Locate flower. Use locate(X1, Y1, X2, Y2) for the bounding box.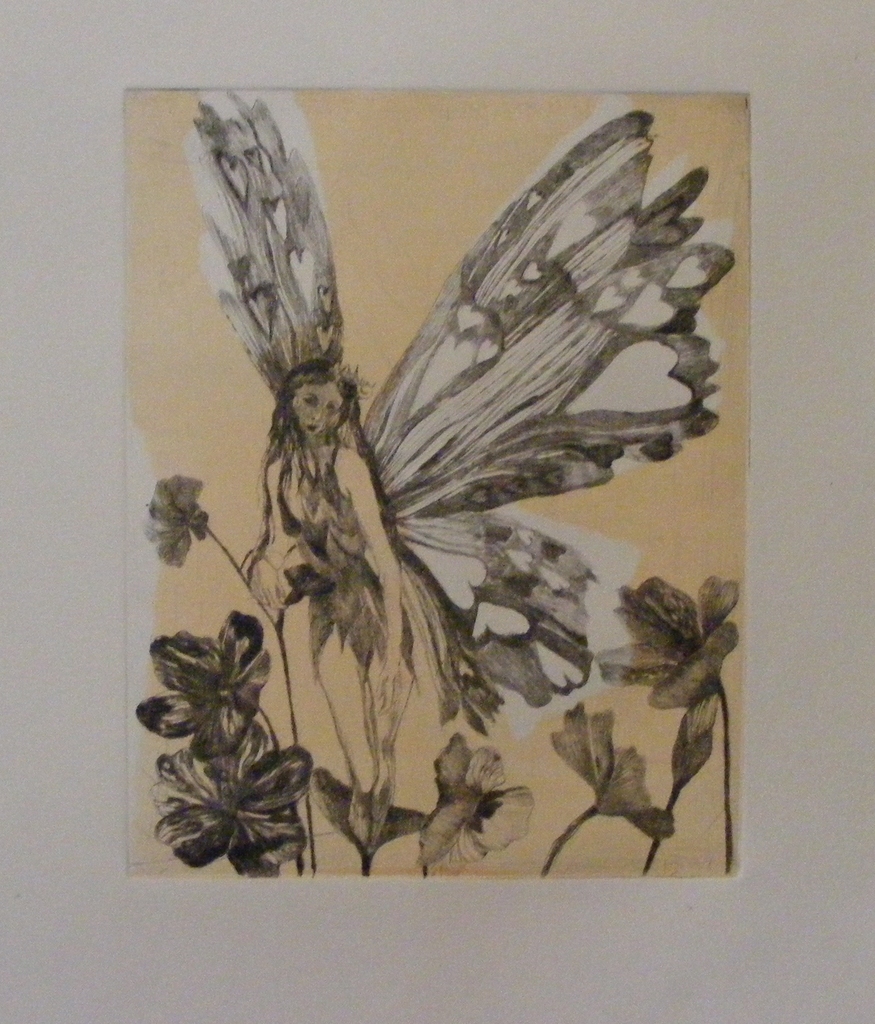
locate(594, 573, 743, 790).
